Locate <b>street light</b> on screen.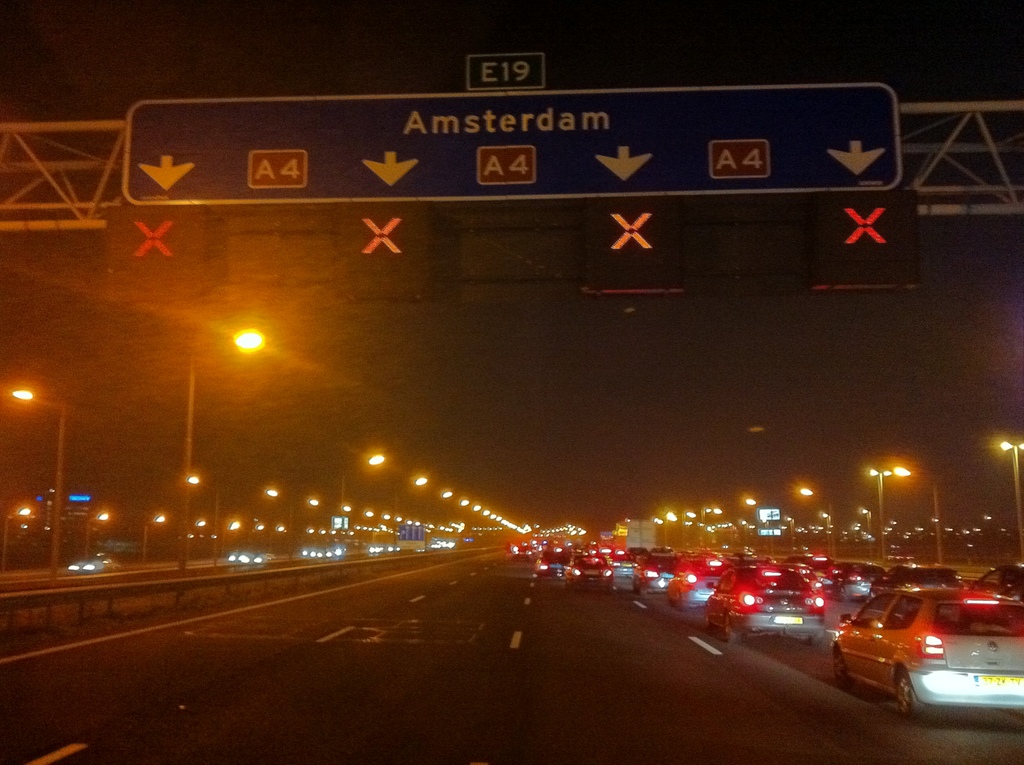
On screen at l=340, t=447, r=382, b=524.
